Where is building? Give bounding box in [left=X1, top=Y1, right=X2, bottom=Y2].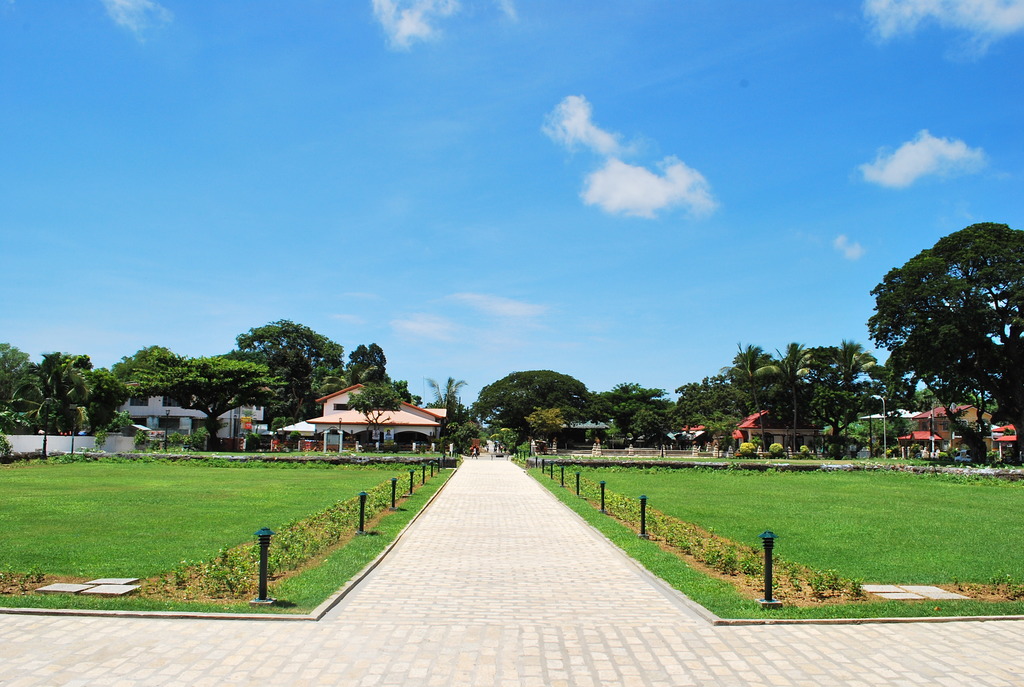
[left=310, top=384, right=447, bottom=451].
